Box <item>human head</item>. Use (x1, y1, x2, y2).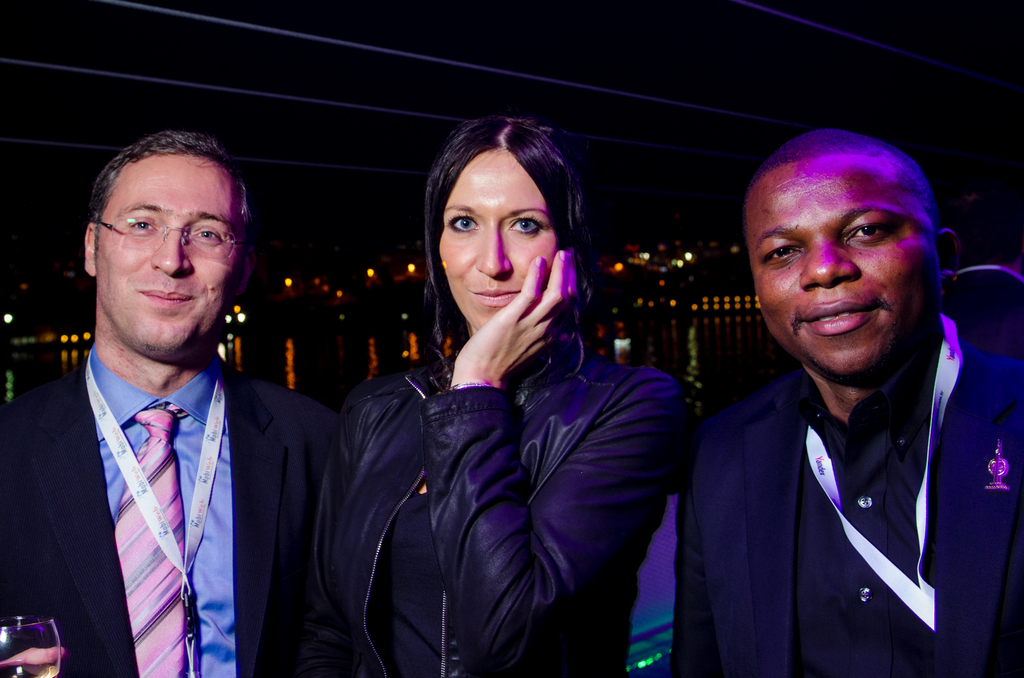
(422, 117, 584, 328).
